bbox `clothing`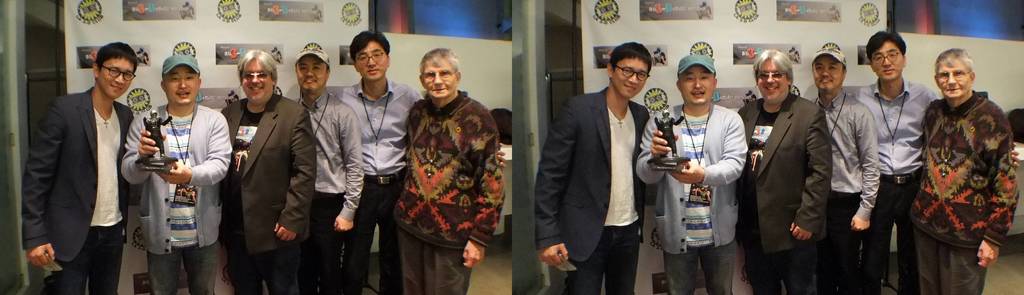
detection(741, 89, 831, 294)
